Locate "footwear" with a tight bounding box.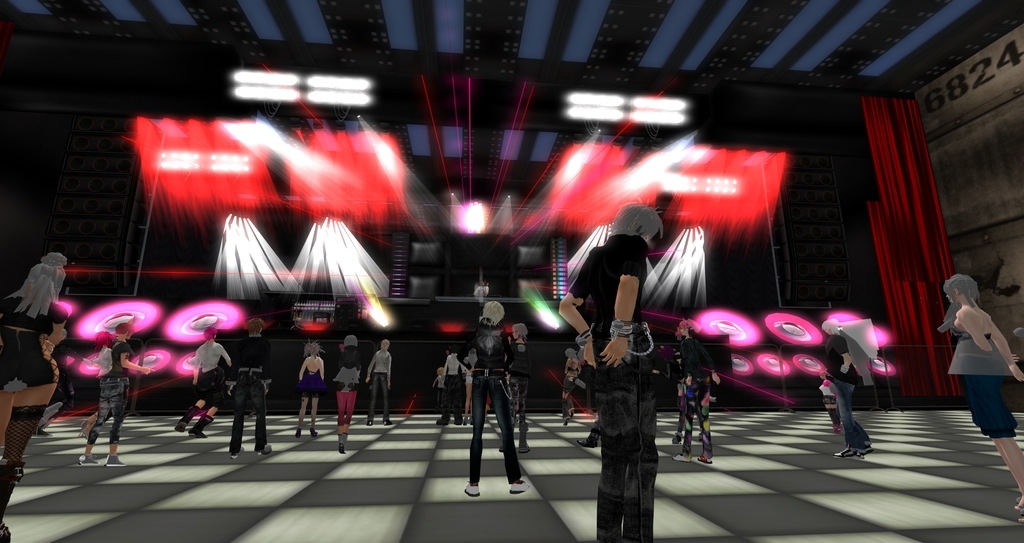
(257, 444, 276, 454).
